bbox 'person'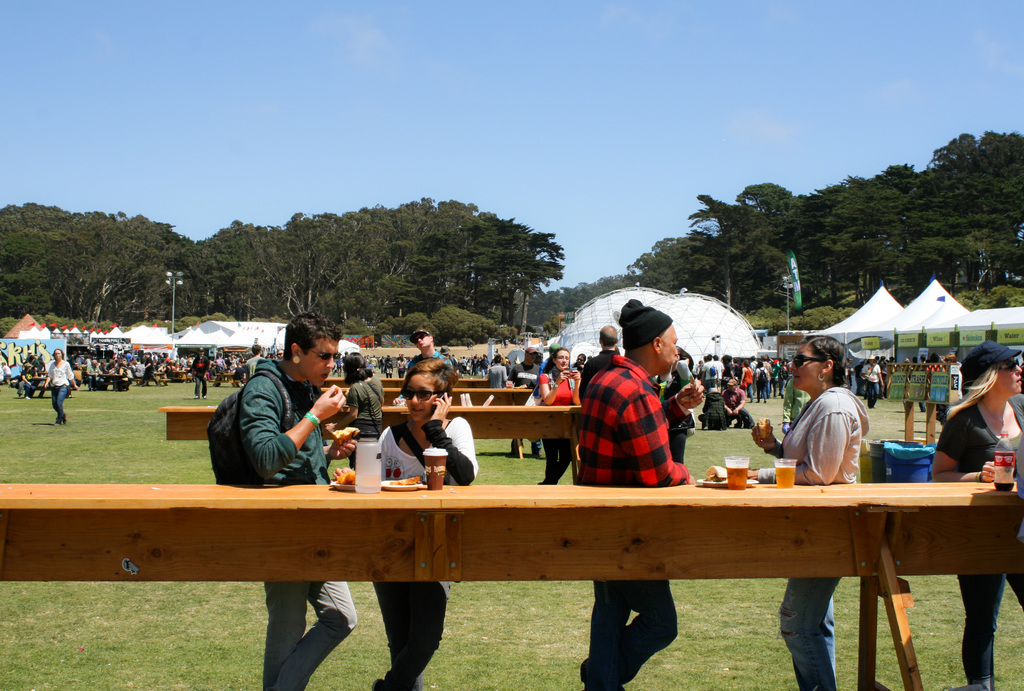
x1=751 y1=334 x2=876 y2=690
